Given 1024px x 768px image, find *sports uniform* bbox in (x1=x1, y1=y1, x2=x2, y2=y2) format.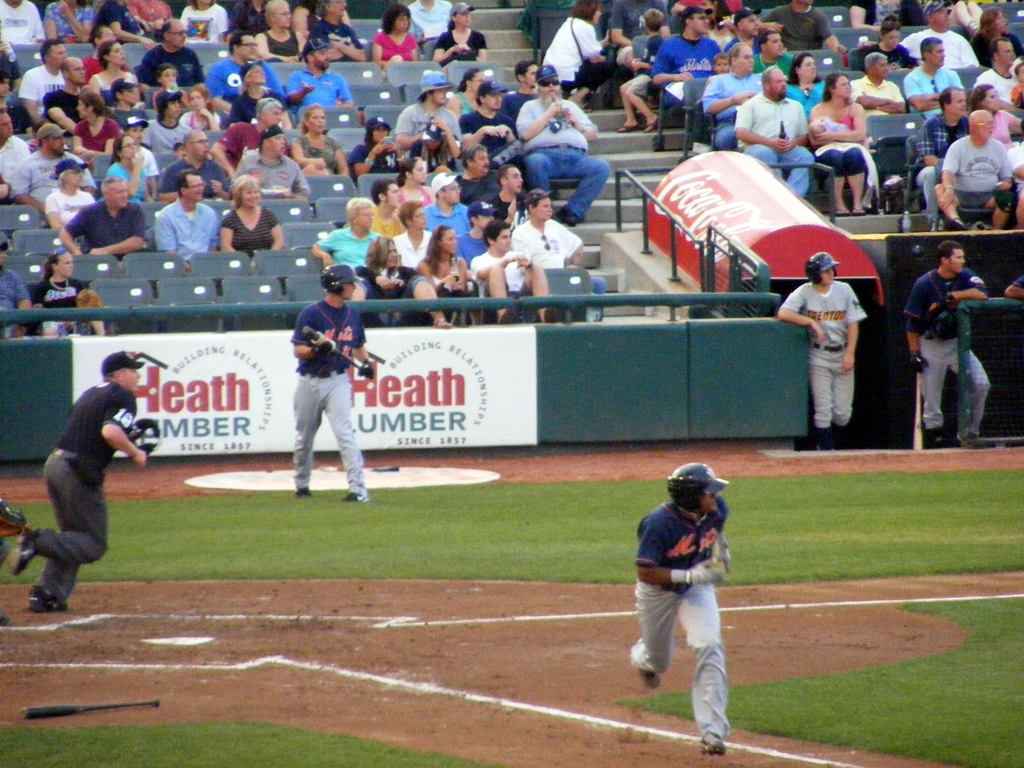
(x1=779, y1=280, x2=870, y2=450).
